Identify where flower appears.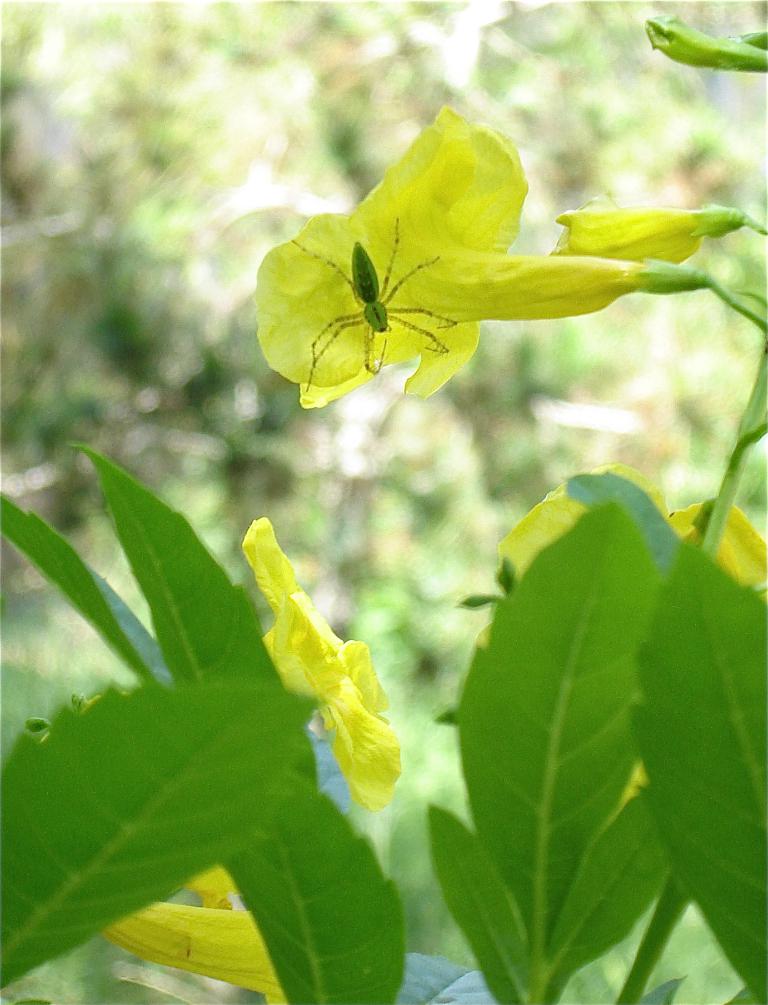
Appears at 239 94 669 400.
